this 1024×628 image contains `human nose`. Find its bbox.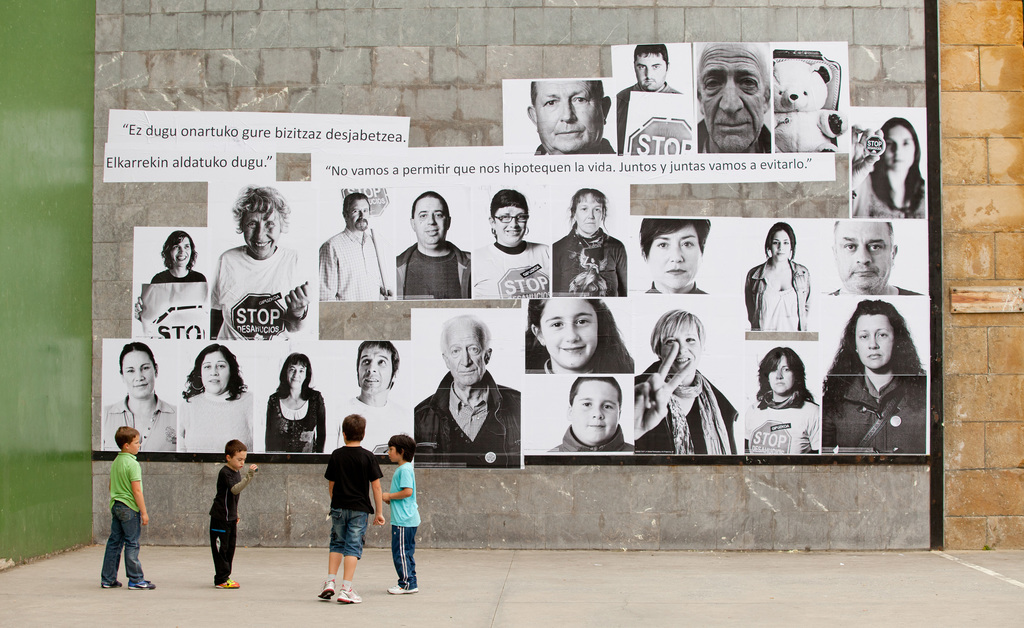
bbox=[366, 360, 375, 372].
